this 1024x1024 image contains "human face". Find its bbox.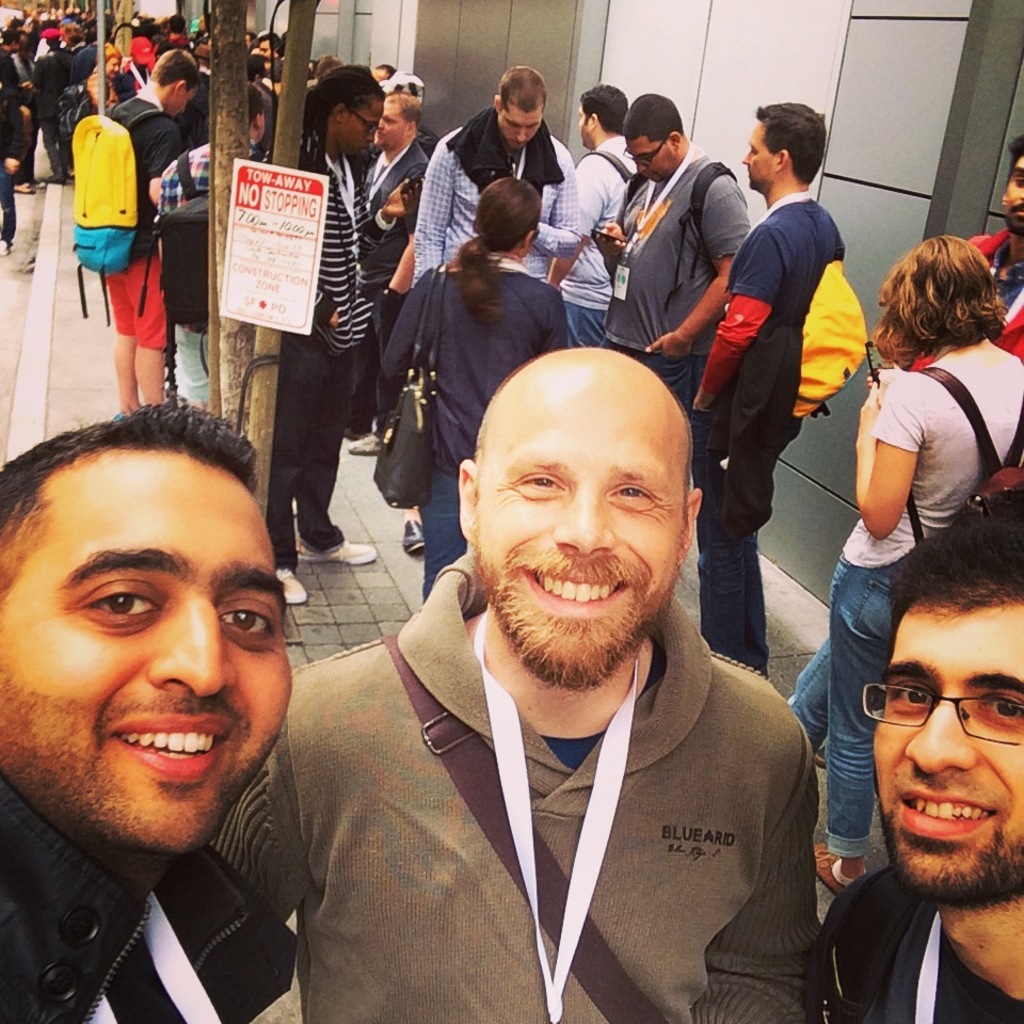
locate(506, 111, 542, 145).
